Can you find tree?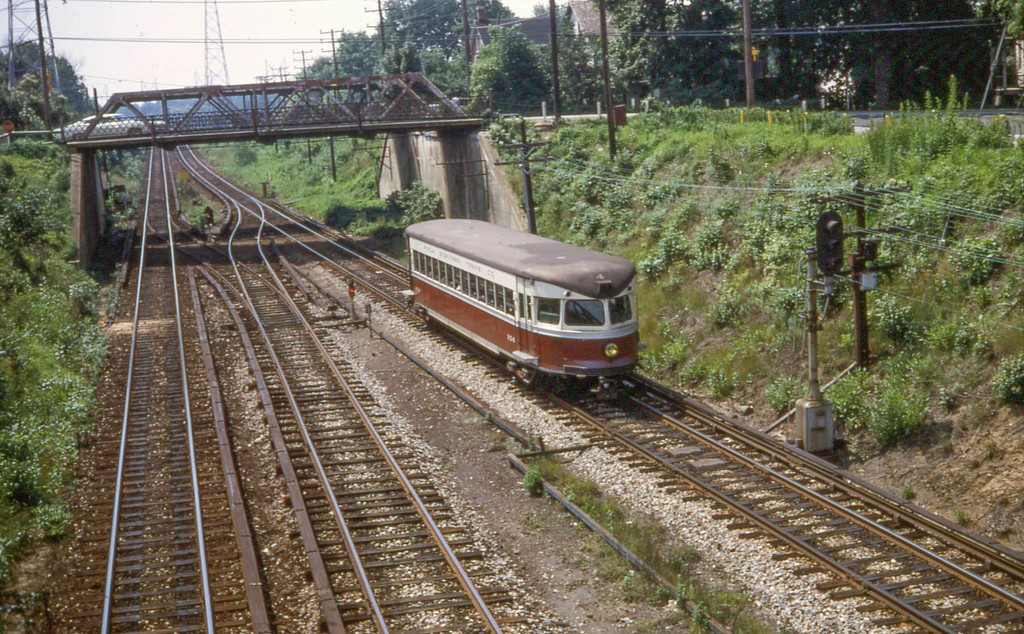
Yes, bounding box: bbox(746, 0, 851, 110).
